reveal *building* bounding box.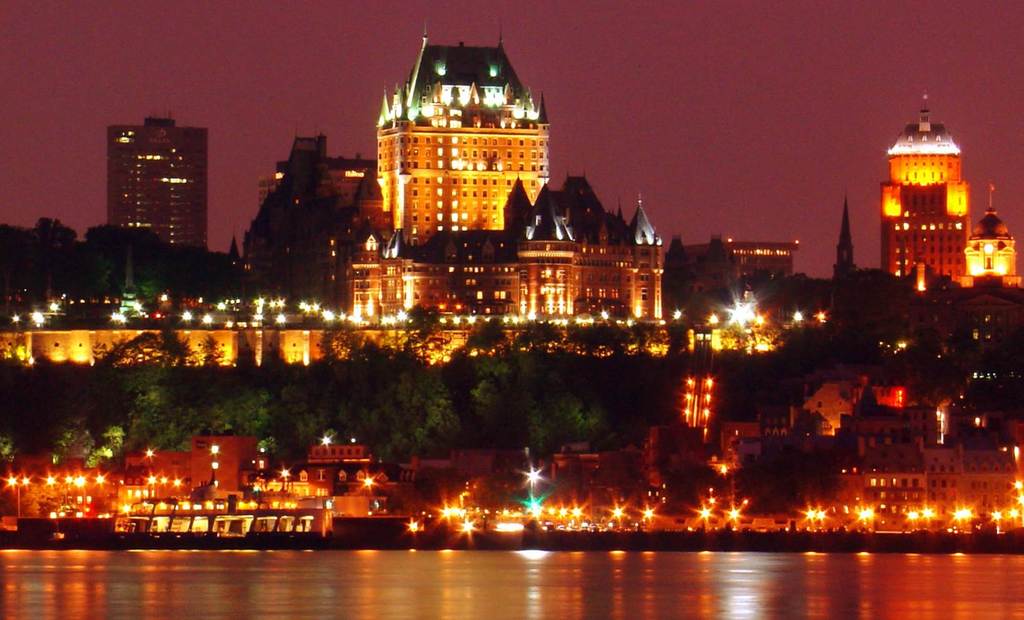
Revealed: region(830, 97, 1023, 320).
